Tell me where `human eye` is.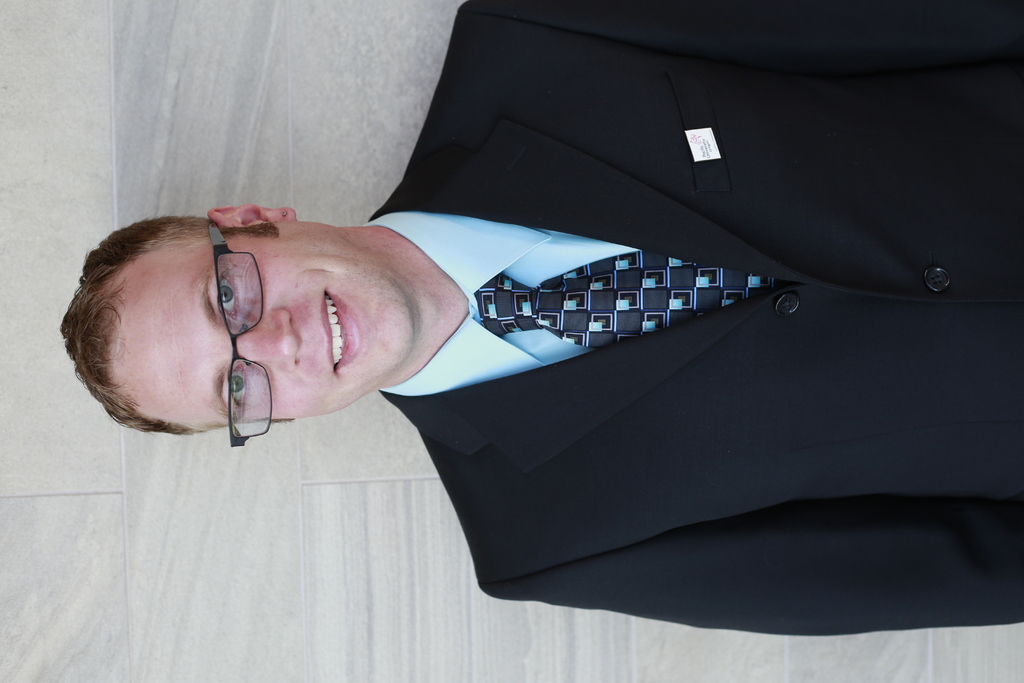
`human eye` is at box(213, 267, 242, 323).
